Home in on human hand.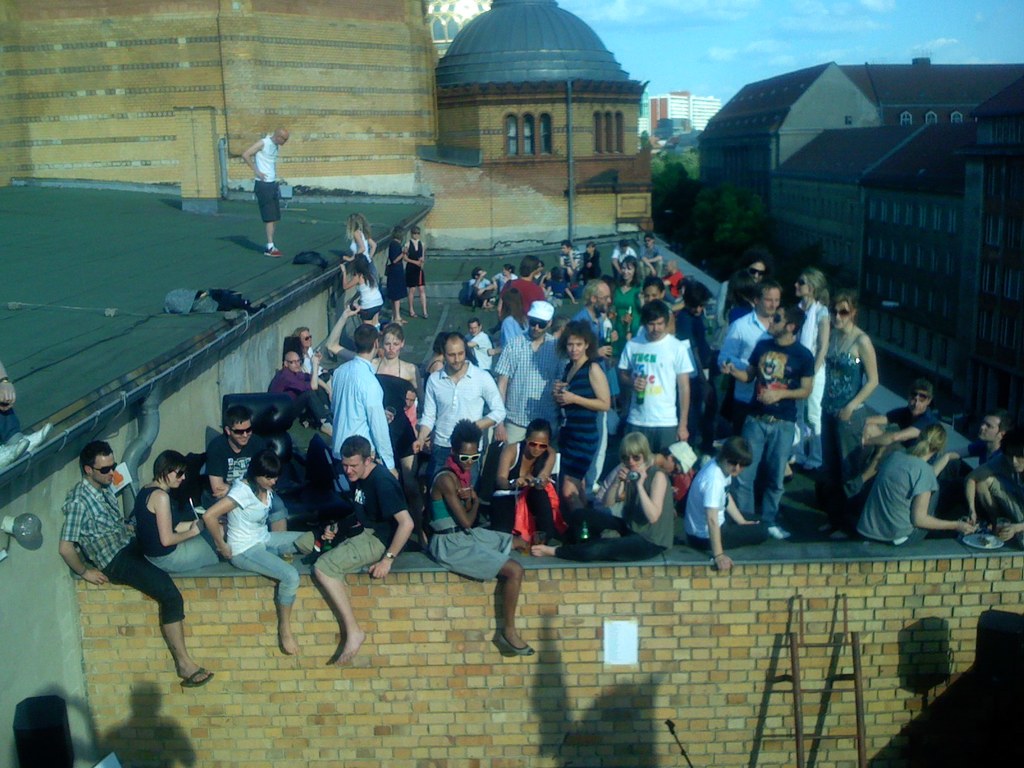
Homed in at bbox=(190, 519, 204, 536).
